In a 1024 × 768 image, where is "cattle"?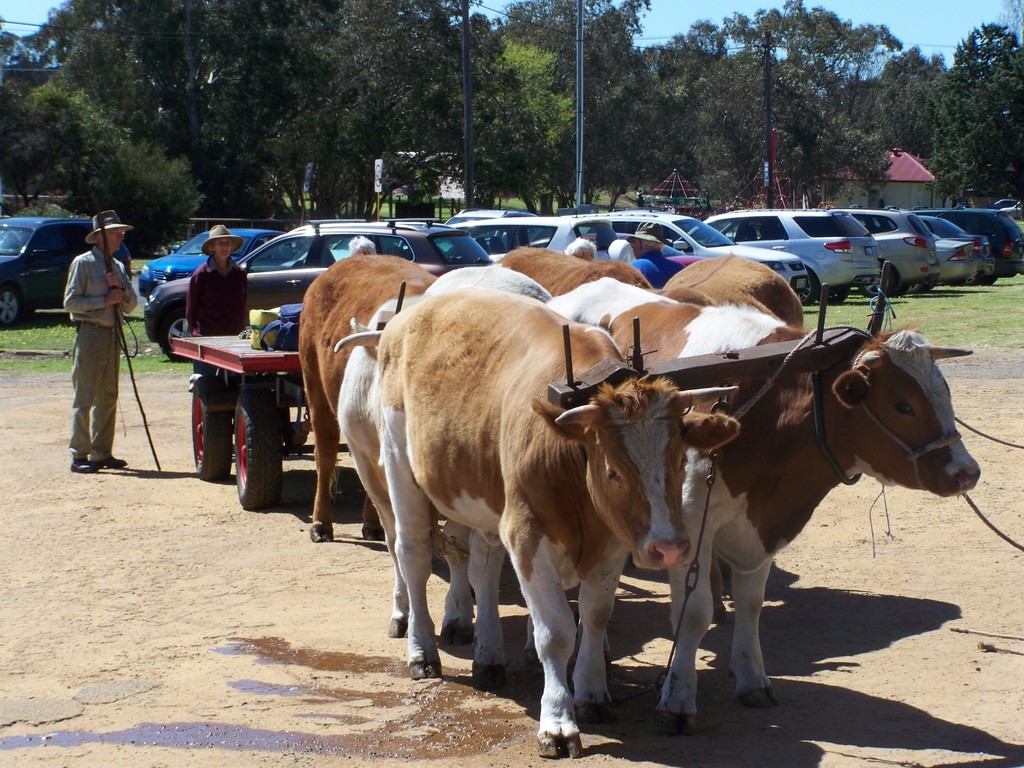
<bbox>665, 249, 806, 328</bbox>.
